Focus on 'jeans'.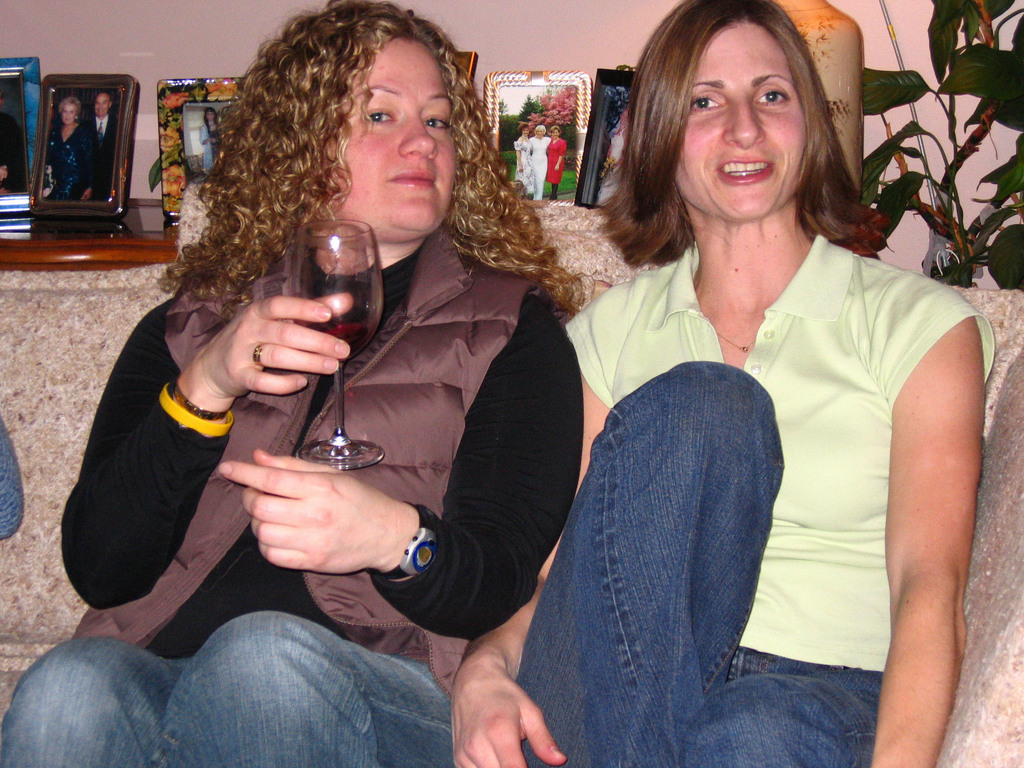
Focused at {"left": 525, "top": 355, "right": 884, "bottom": 767}.
